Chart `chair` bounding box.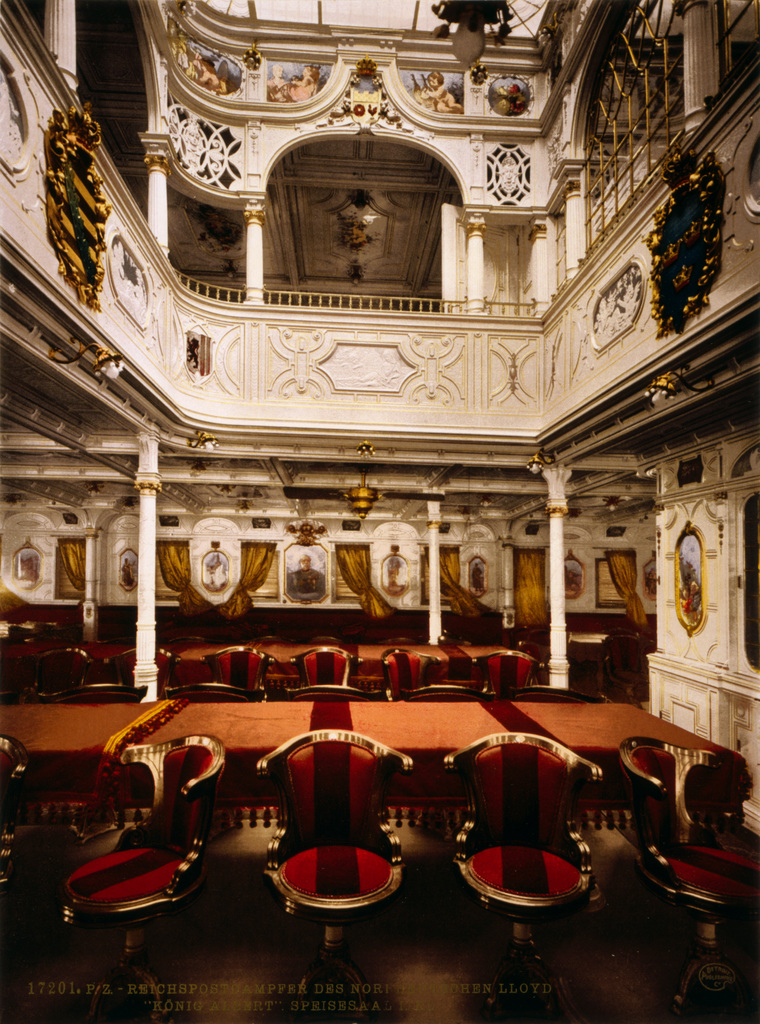
Charted: region(374, 644, 442, 707).
